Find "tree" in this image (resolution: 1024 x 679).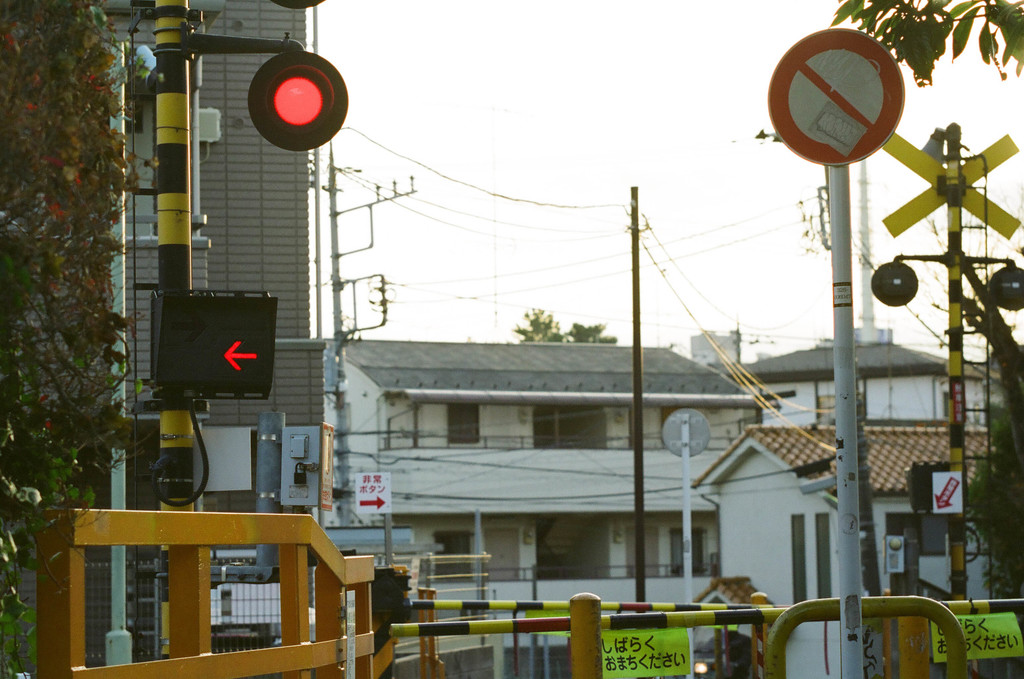
x1=0 y1=0 x2=161 y2=616.
